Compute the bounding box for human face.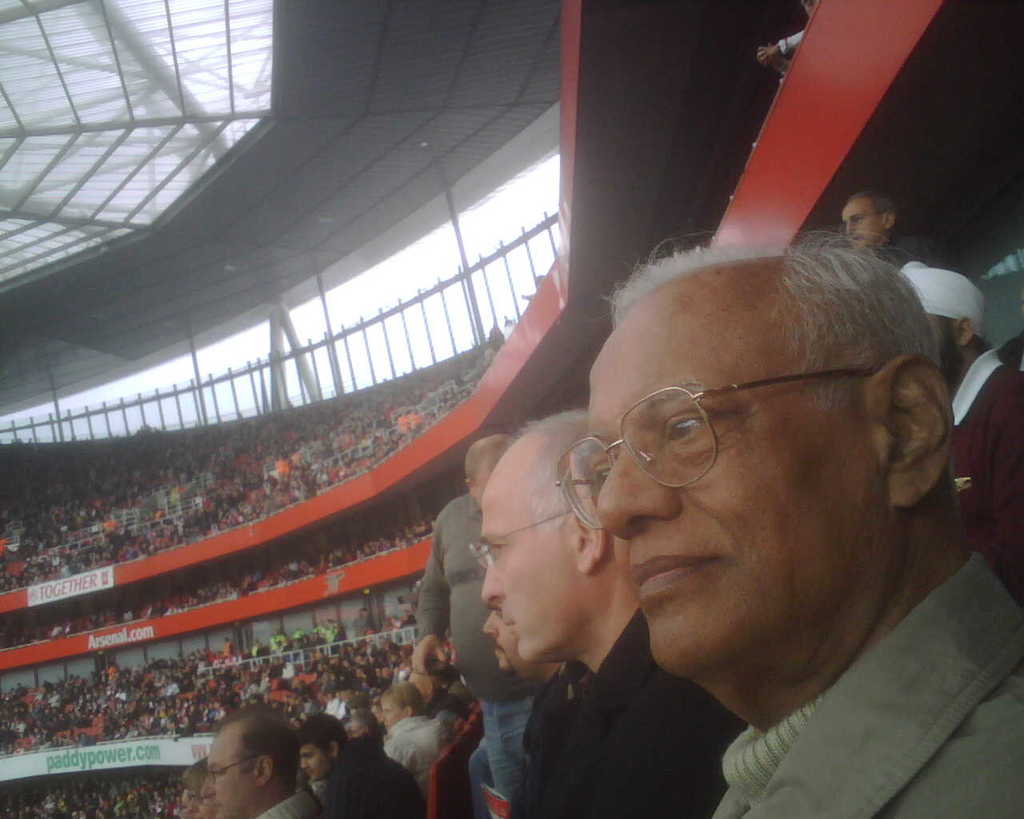
x1=383, y1=697, x2=396, y2=725.
